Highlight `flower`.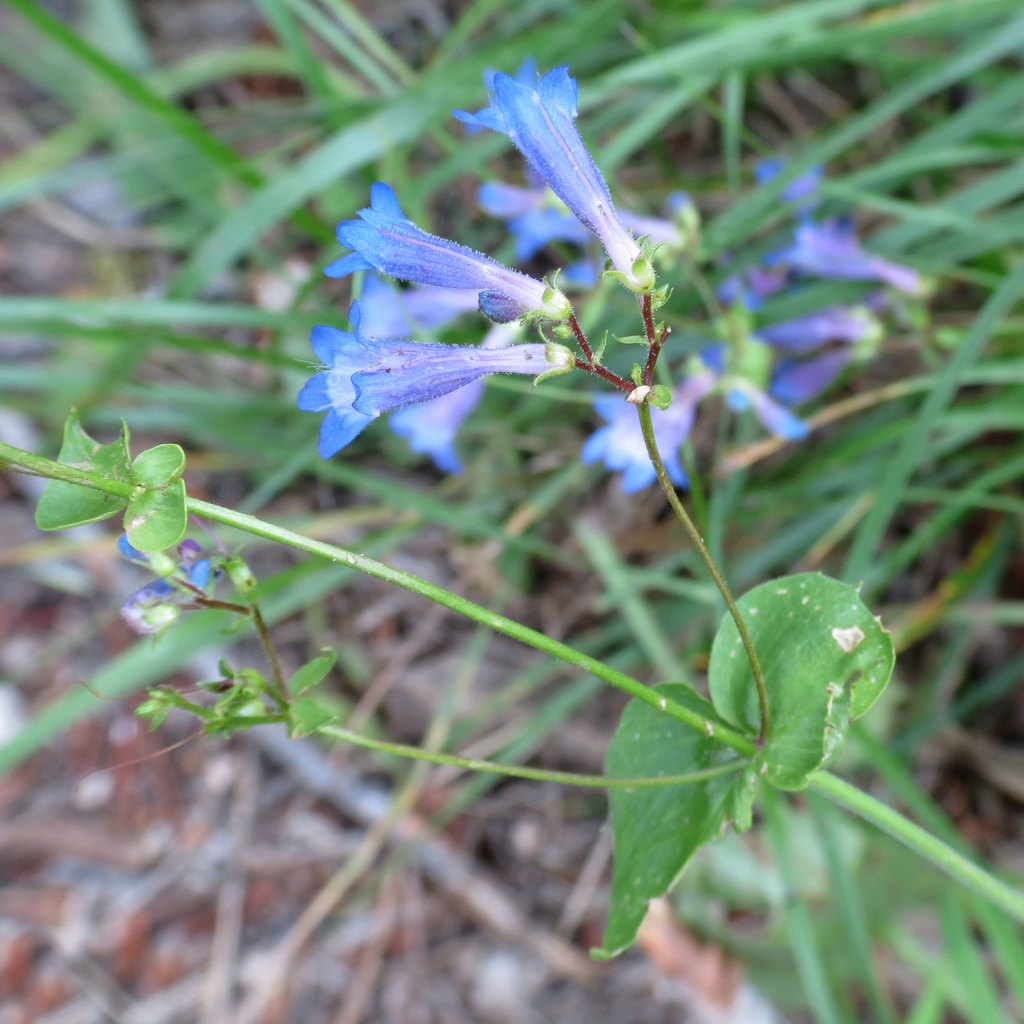
Highlighted region: pyautogui.locateOnScreen(452, 71, 652, 292).
